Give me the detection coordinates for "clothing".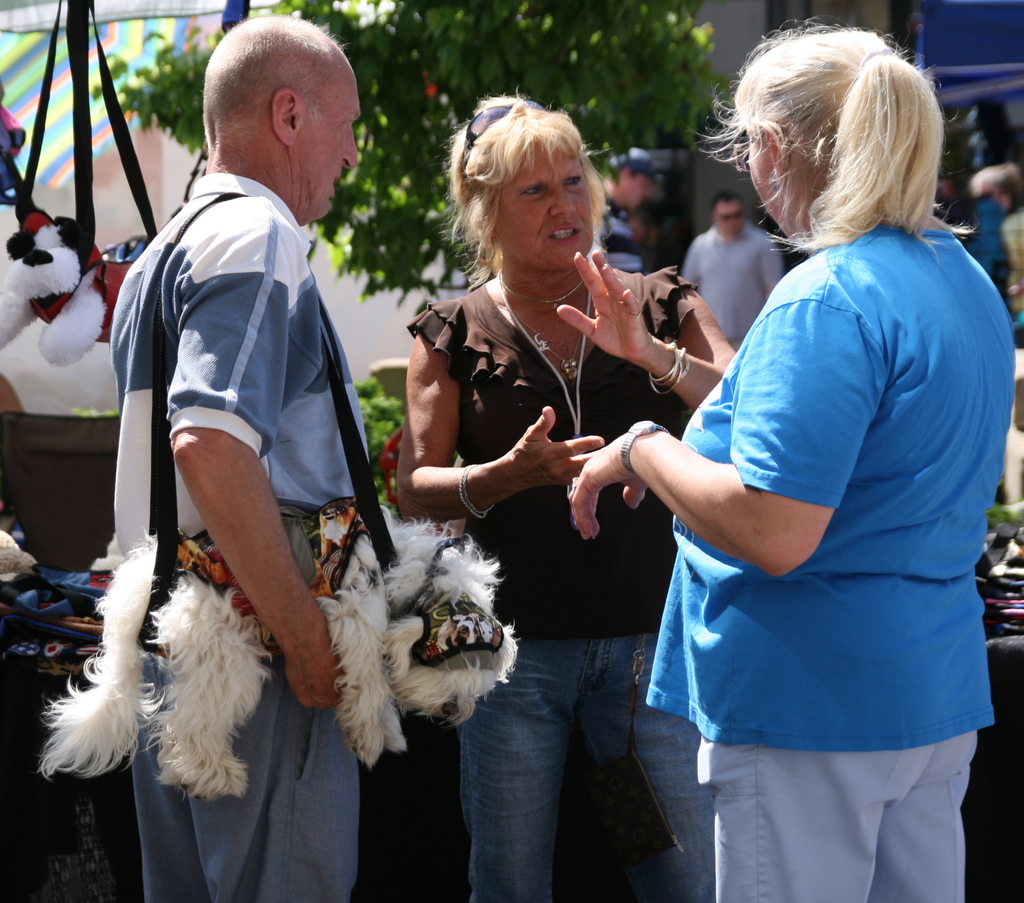
591, 201, 656, 270.
